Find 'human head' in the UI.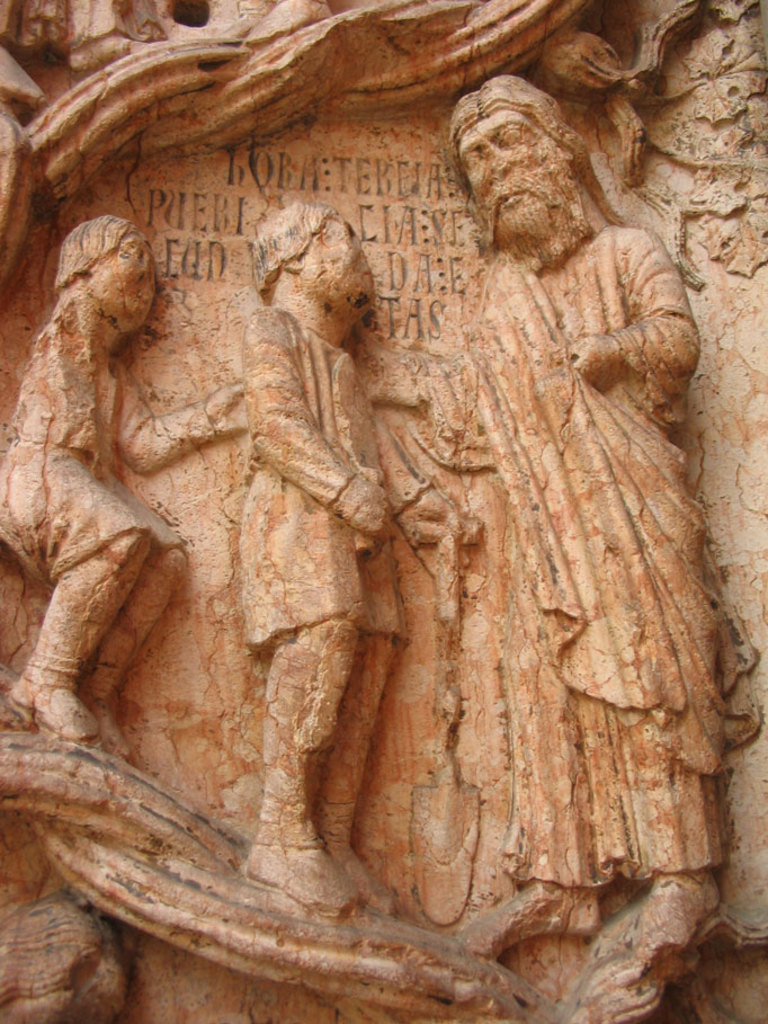
UI element at region(459, 73, 609, 247).
